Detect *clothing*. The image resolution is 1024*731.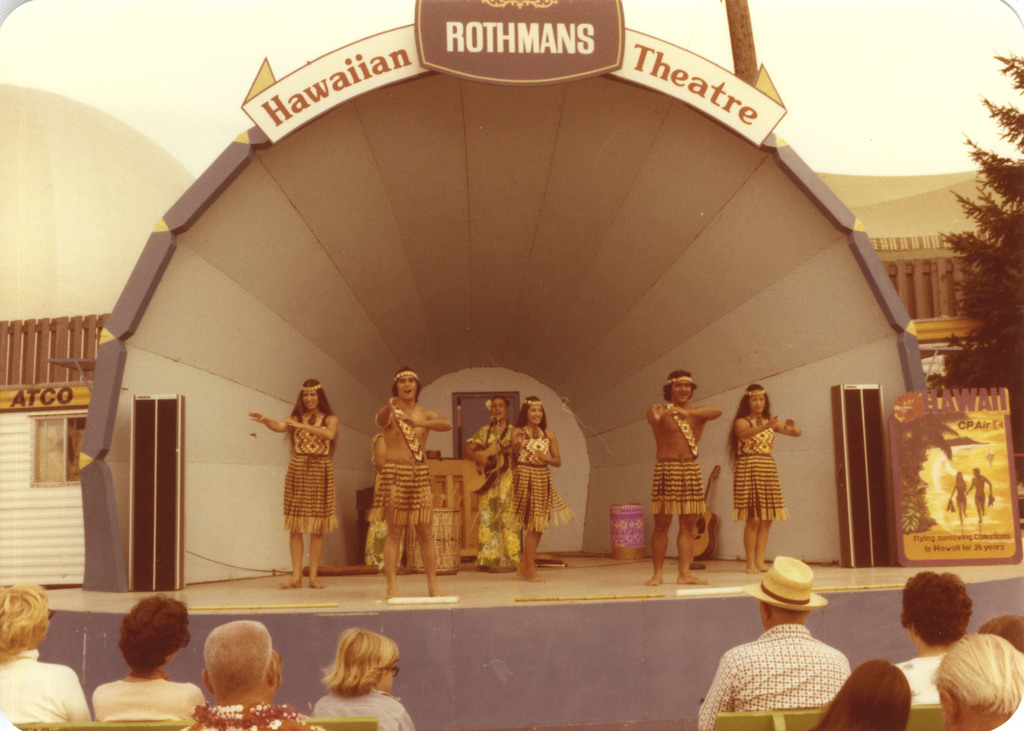
<region>652, 402, 712, 515</region>.
